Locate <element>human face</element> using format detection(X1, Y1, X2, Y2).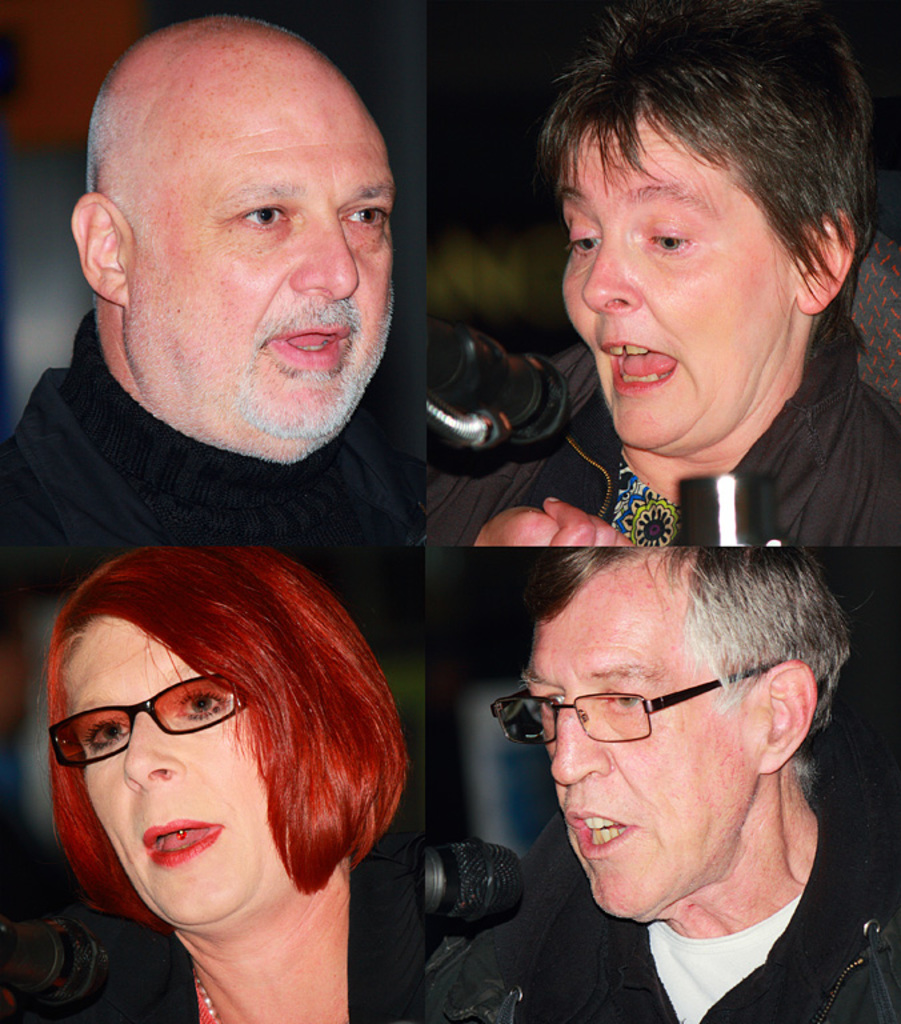
detection(127, 80, 400, 469).
